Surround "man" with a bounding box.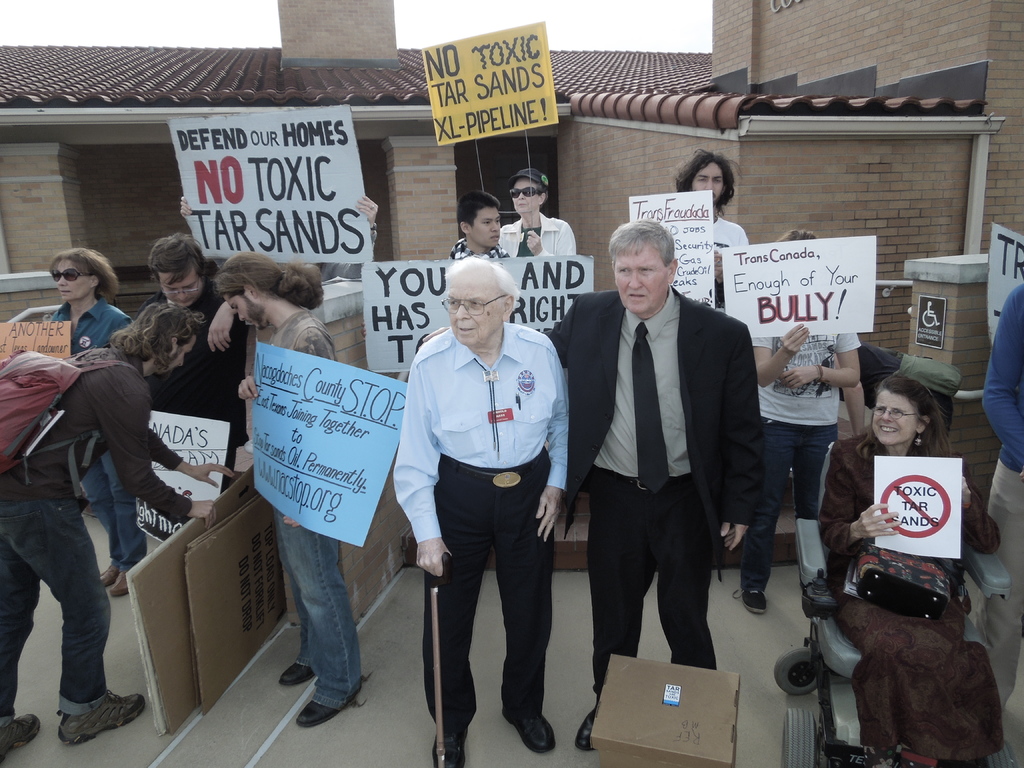
392:257:562:767.
